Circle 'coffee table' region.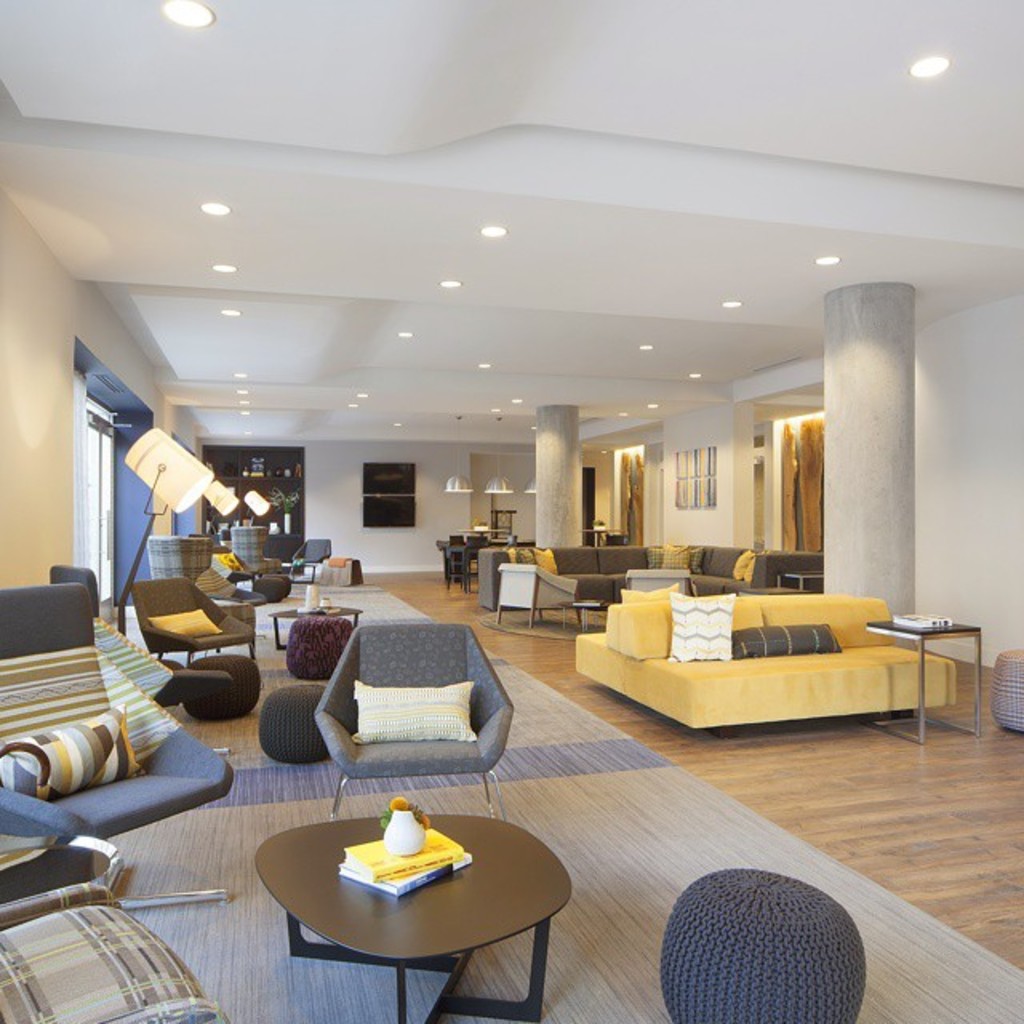
Region: (x1=272, y1=598, x2=371, y2=643).
